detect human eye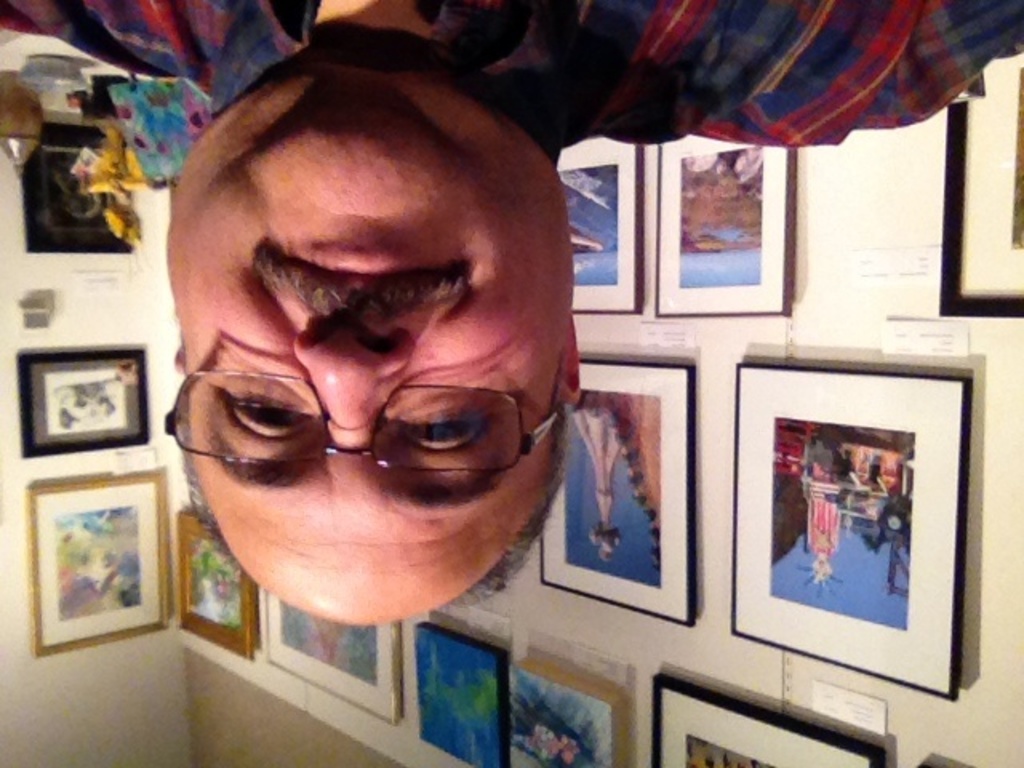
<box>398,400,491,454</box>
